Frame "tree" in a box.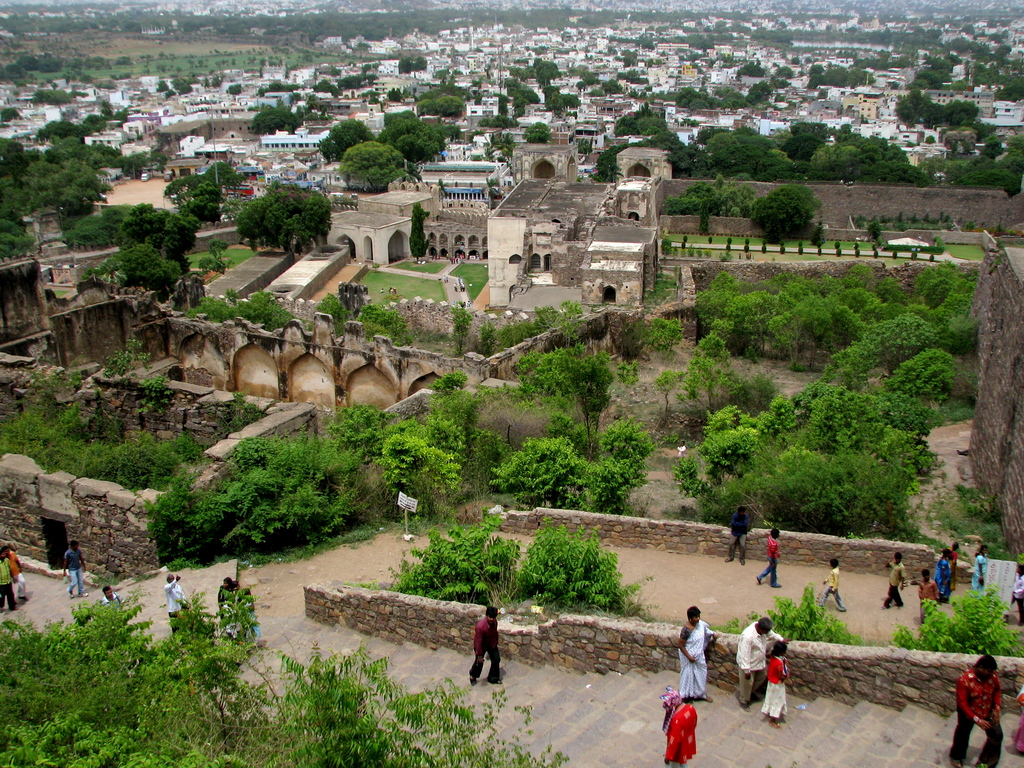
bbox=[896, 586, 1020, 654].
